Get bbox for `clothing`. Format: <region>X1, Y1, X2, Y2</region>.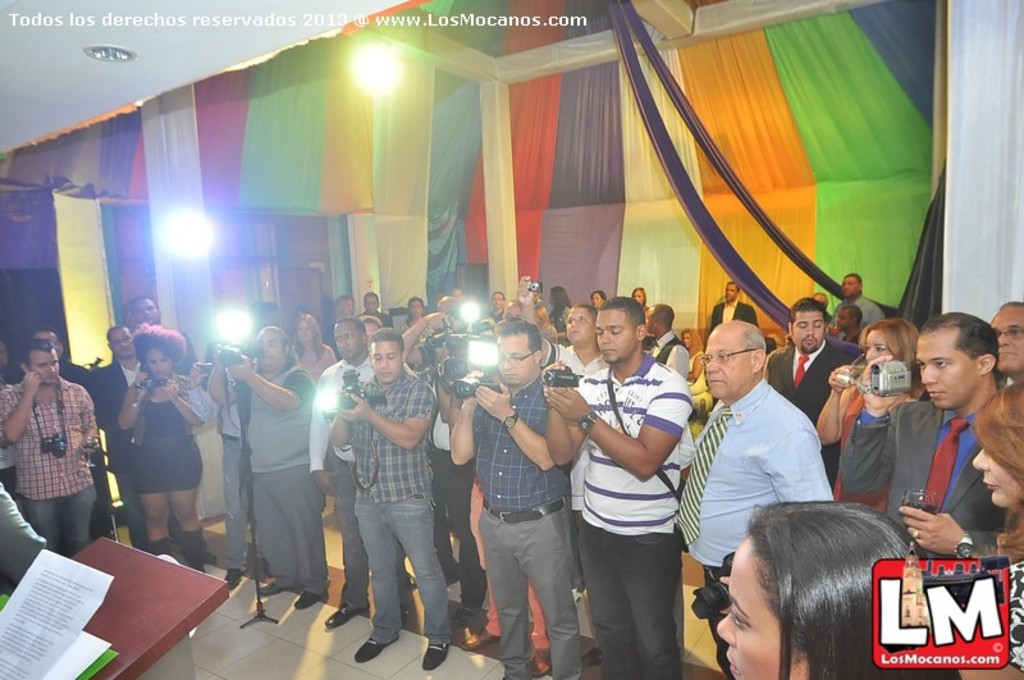
<region>344, 373, 457, 649</region>.
